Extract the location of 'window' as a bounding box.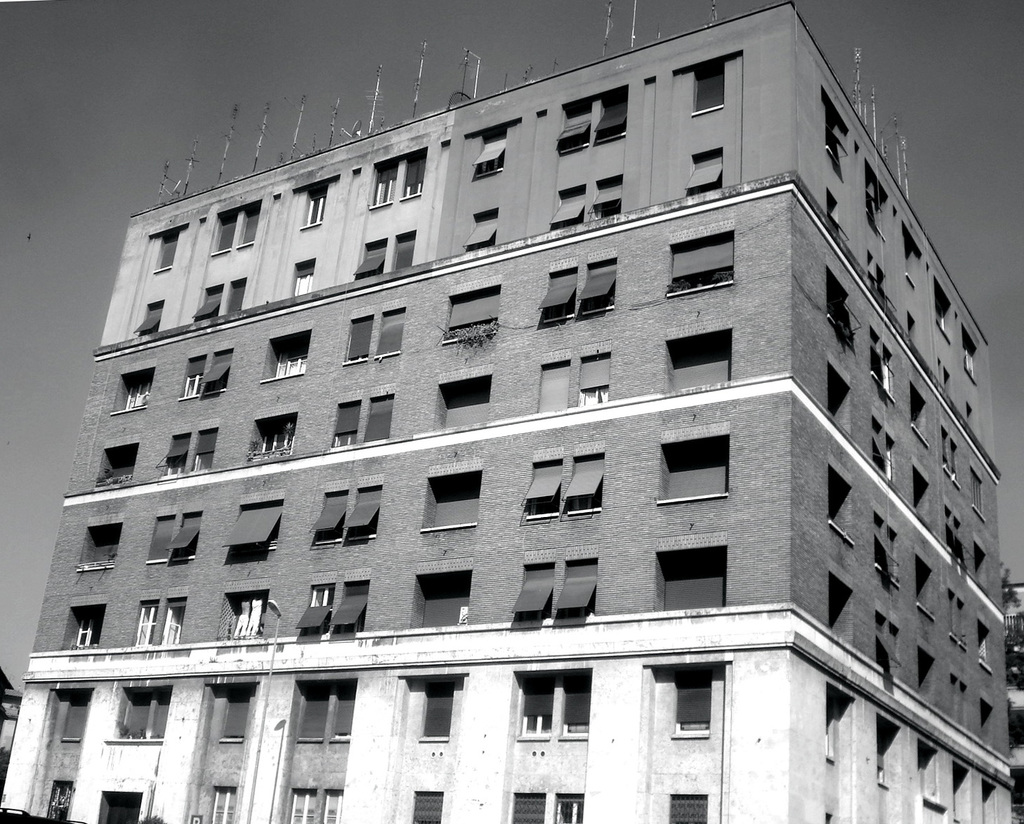
crop(190, 292, 226, 324).
